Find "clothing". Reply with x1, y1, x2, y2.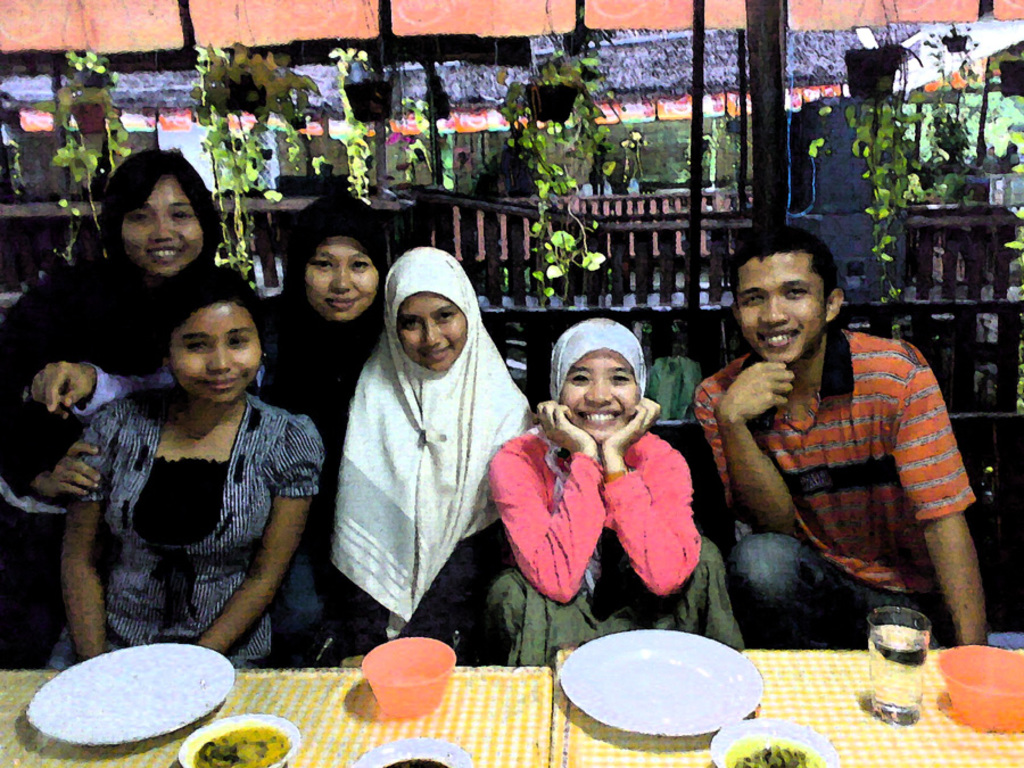
331, 248, 531, 652.
